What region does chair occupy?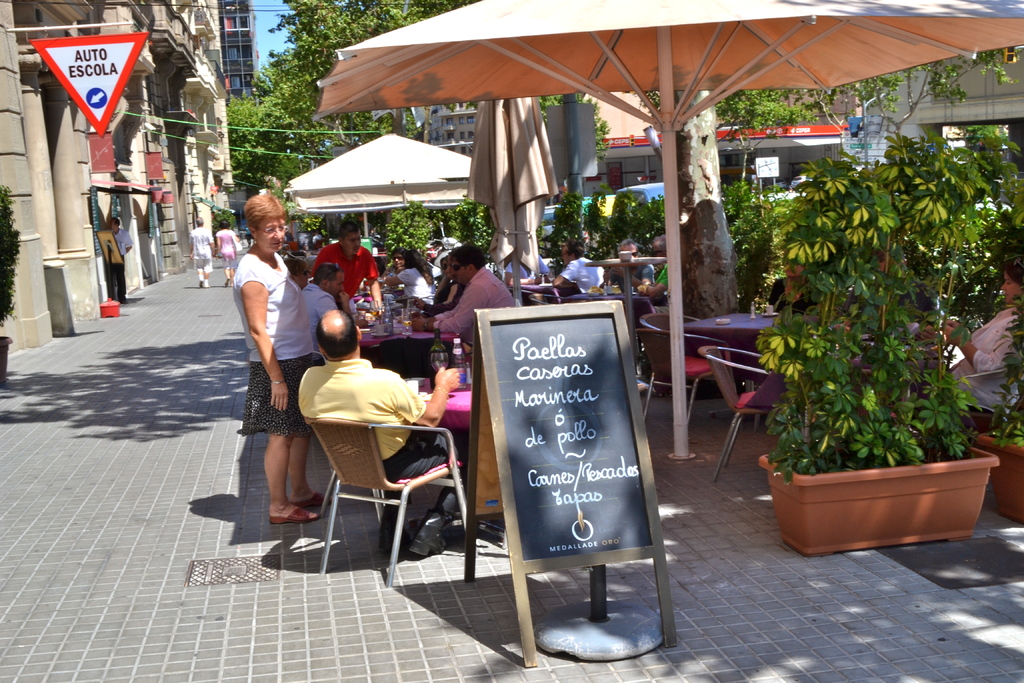
640:327:731:445.
